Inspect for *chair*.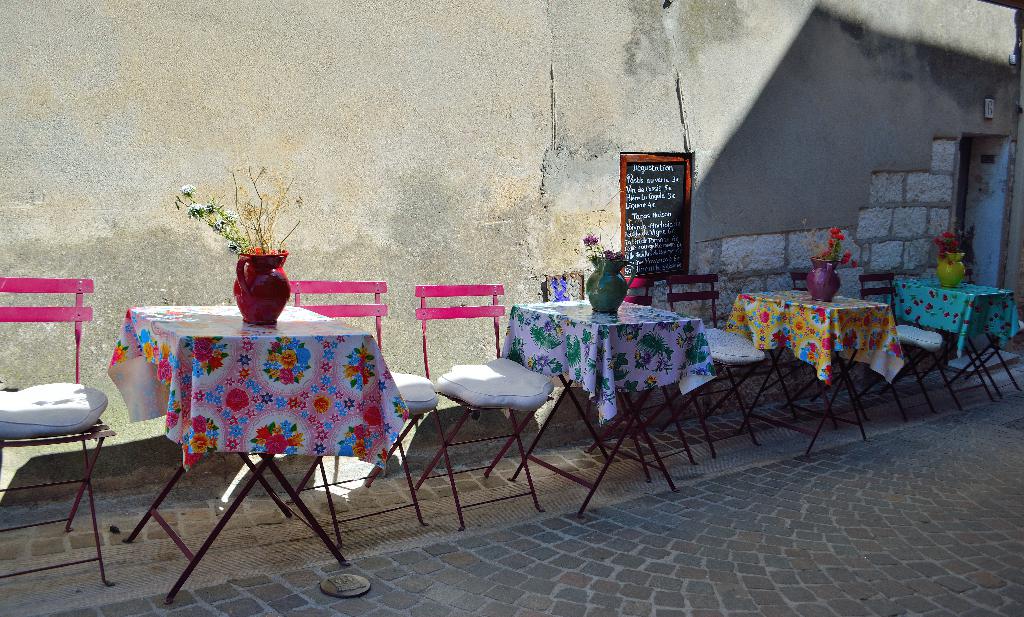
Inspection: [left=416, top=281, right=549, bottom=529].
